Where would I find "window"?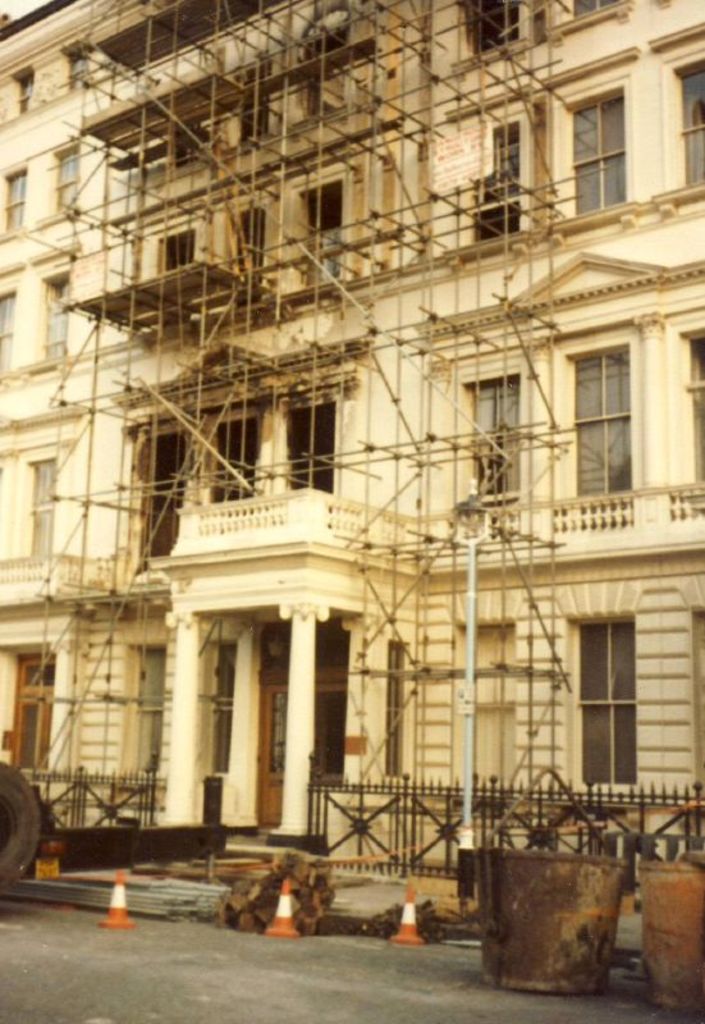
At pyautogui.locateOnScreen(461, 0, 523, 54).
